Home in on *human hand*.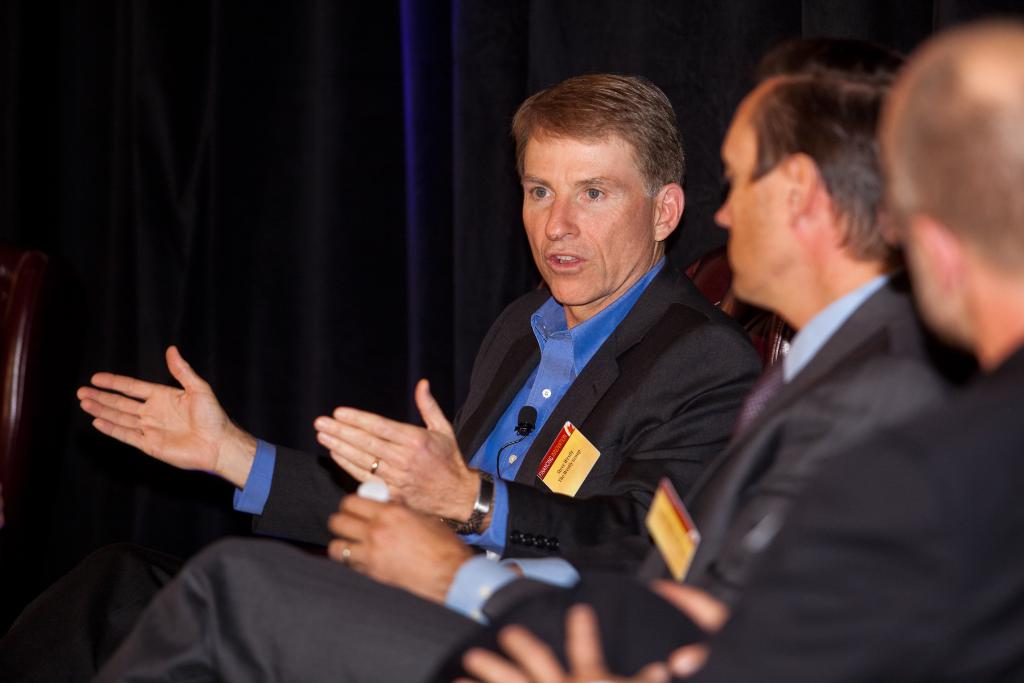
Homed in at (73, 343, 234, 473).
